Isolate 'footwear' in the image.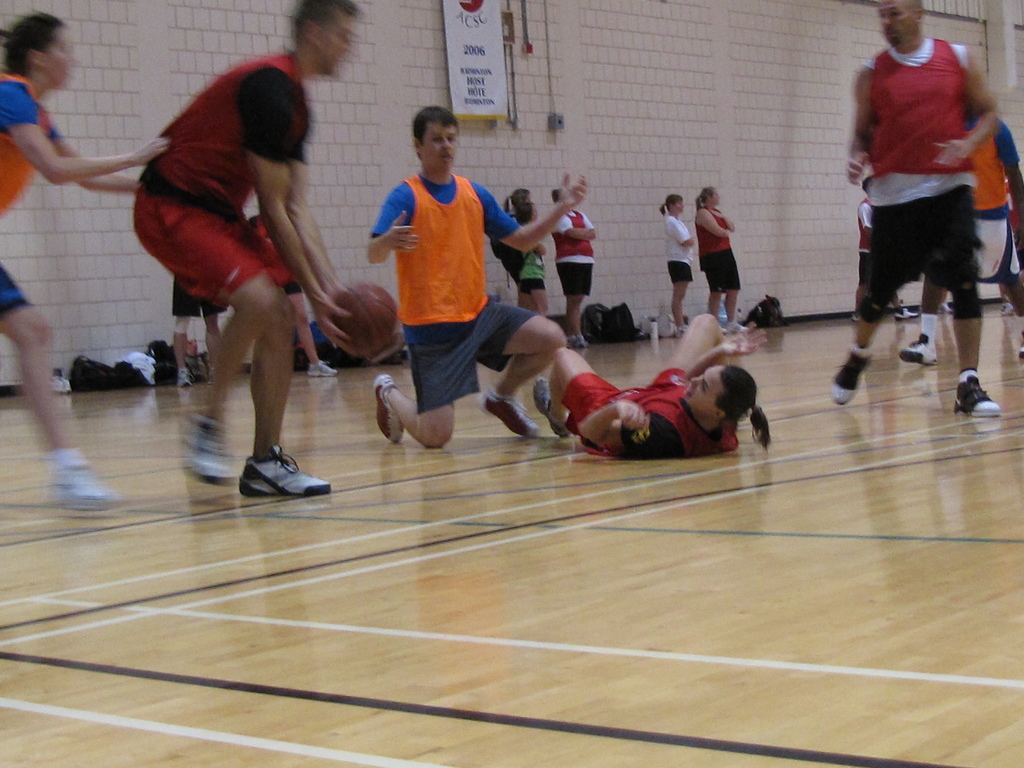
Isolated region: (left=175, top=367, right=193, bottom=388).
